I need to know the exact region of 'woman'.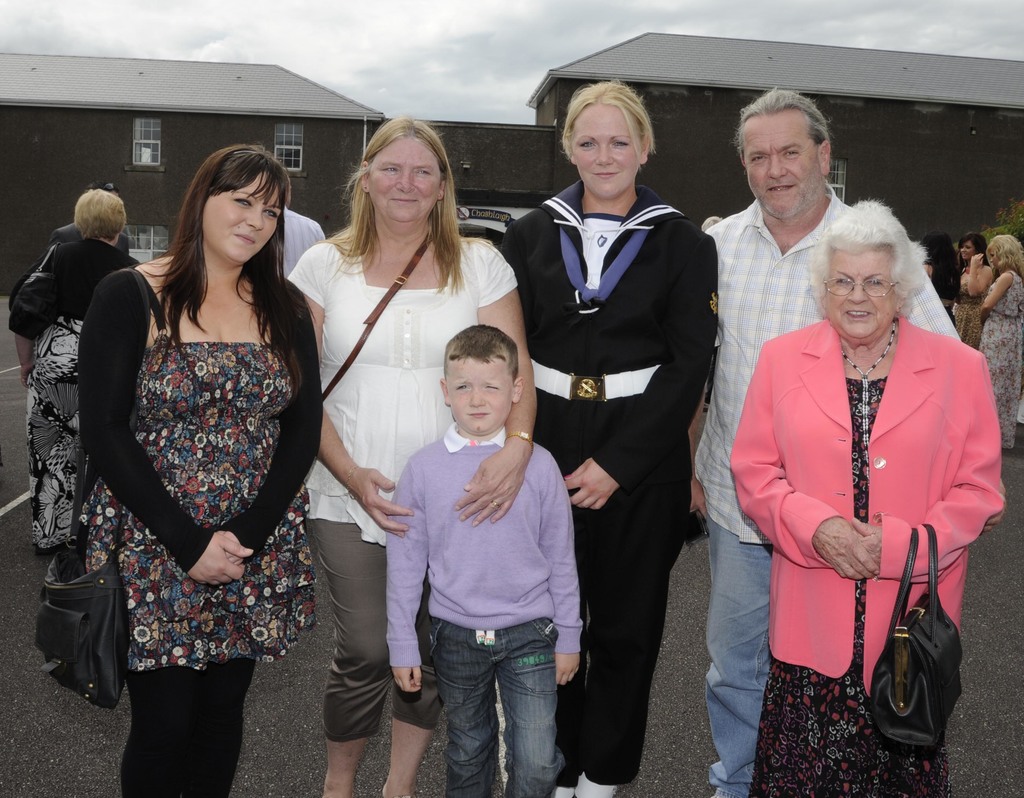
Region: <region>284, 117, 541, 797</region>.
